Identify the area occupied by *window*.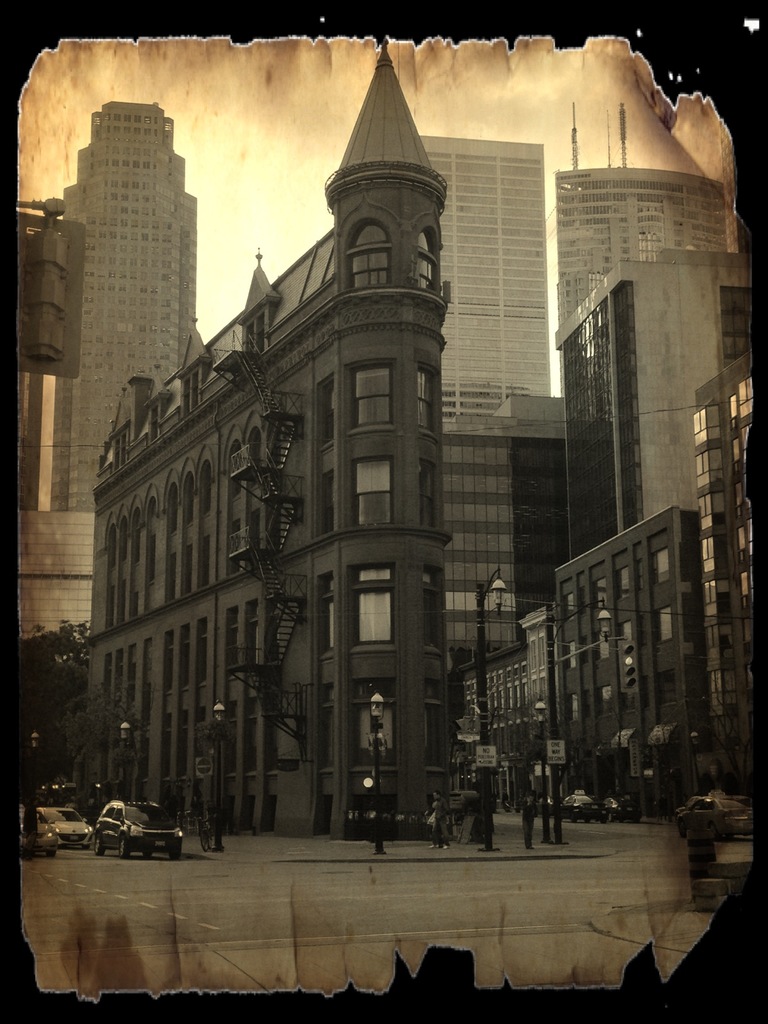
Area: {"left": 357, "top": 705, "right": 394, "bottom": 753}.
